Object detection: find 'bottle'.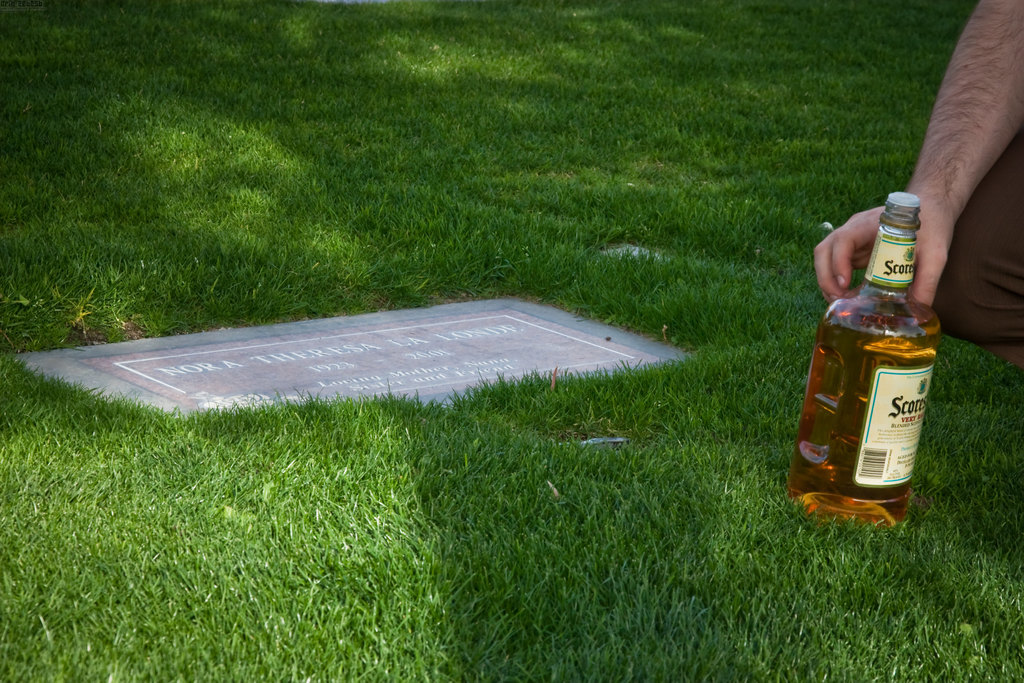
[x1=797, y1=227, x2=939, y2=516].
